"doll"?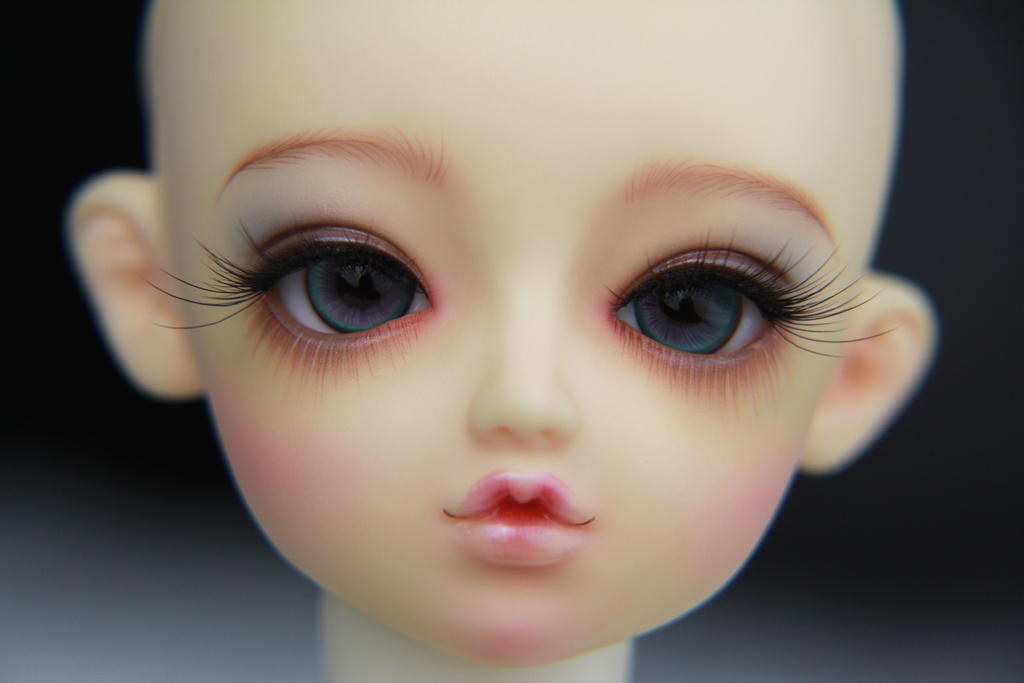
l=38, t=33, r=956, b=682
